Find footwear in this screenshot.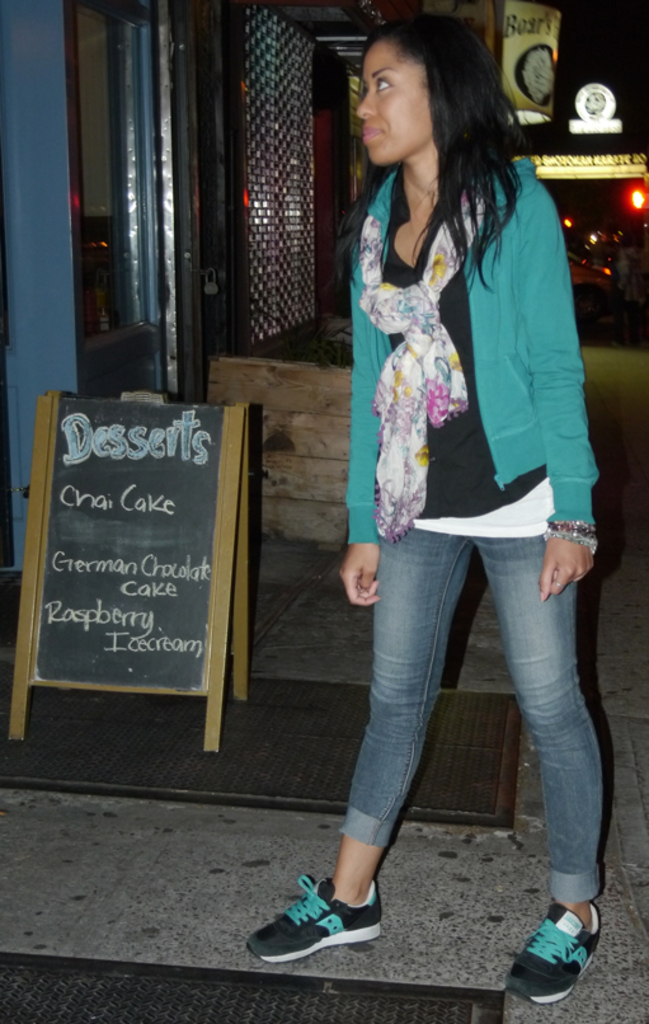
The bounding box for footwear is (507, 898, 602, 1016).
